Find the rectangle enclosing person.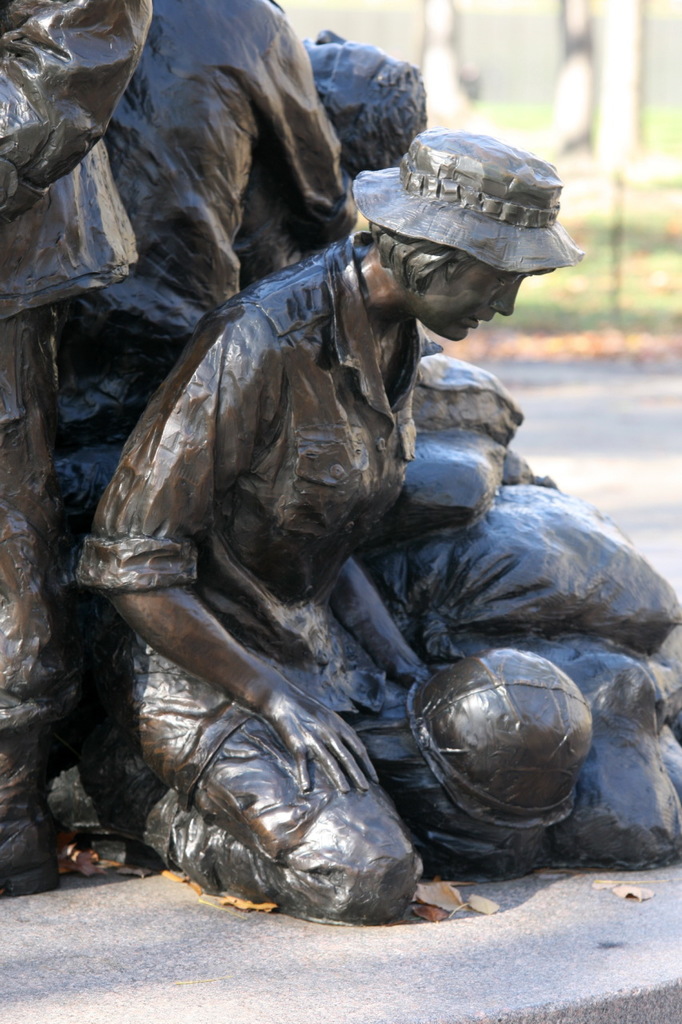
select_region(102, 154, 632, 950).
